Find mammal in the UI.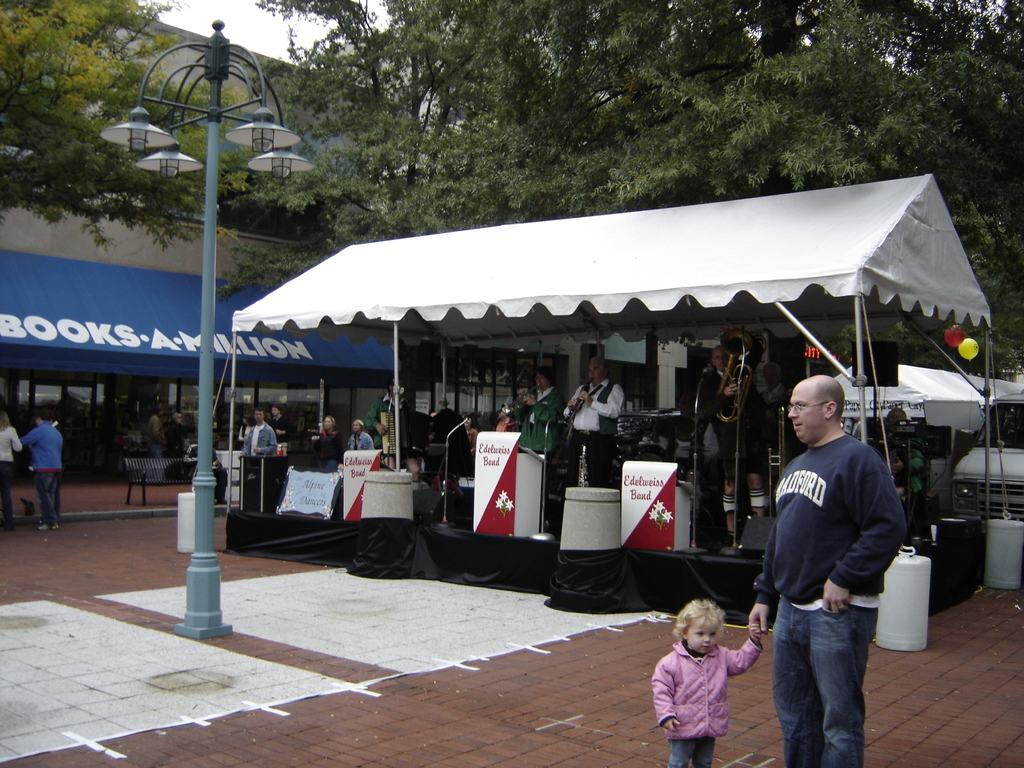
UI element at [20, 409, 66, 532].
